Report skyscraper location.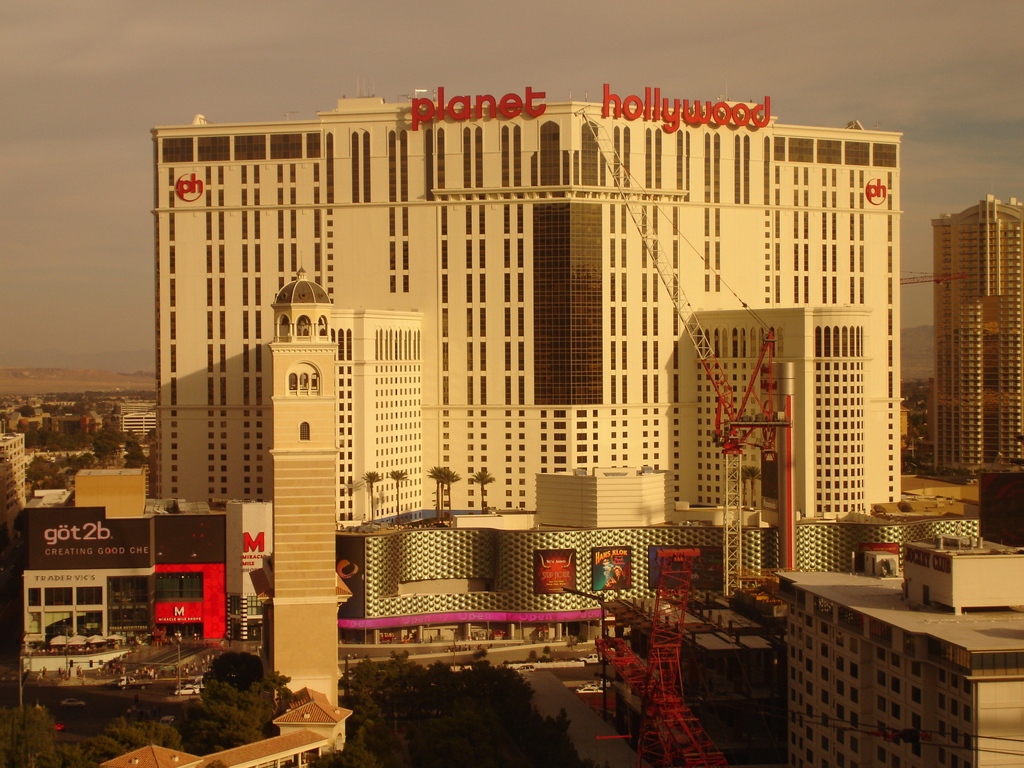
Report: l=932, t=188, r=1023, b=461.
